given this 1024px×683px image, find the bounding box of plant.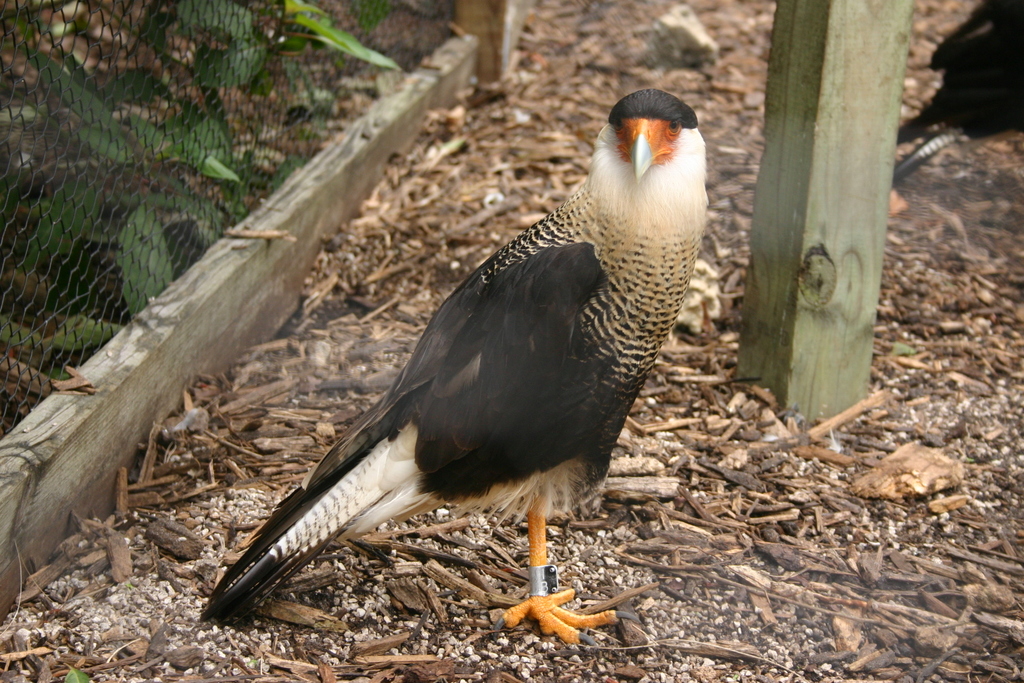
Rect(0, 0, 400, 382).
